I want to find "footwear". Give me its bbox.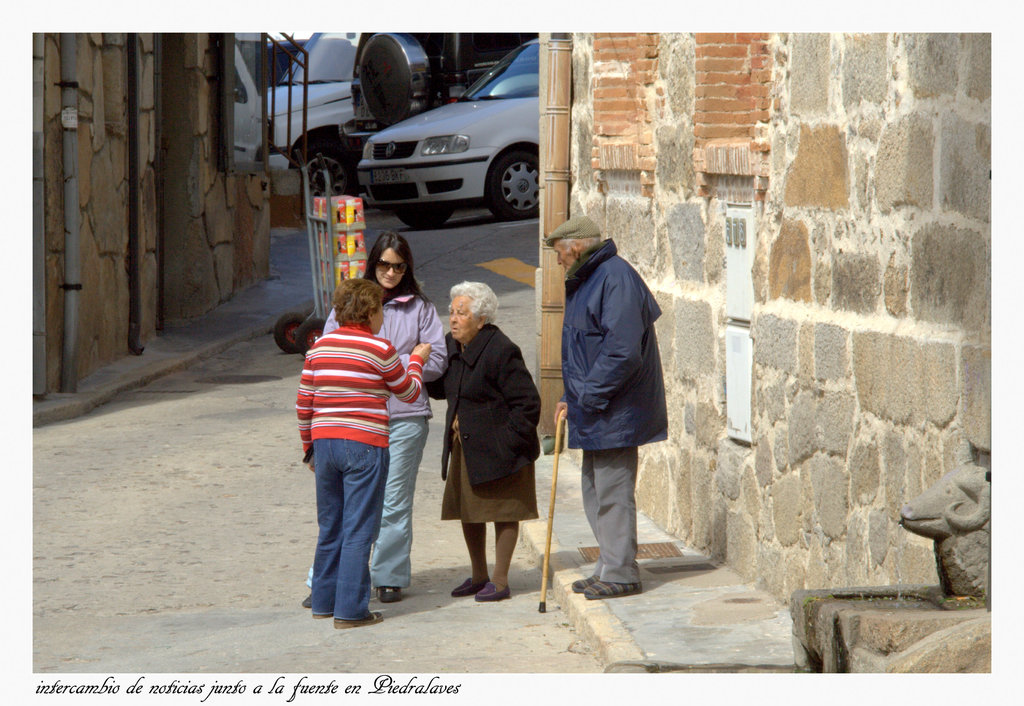
locate(474, 579, 512, 600).
